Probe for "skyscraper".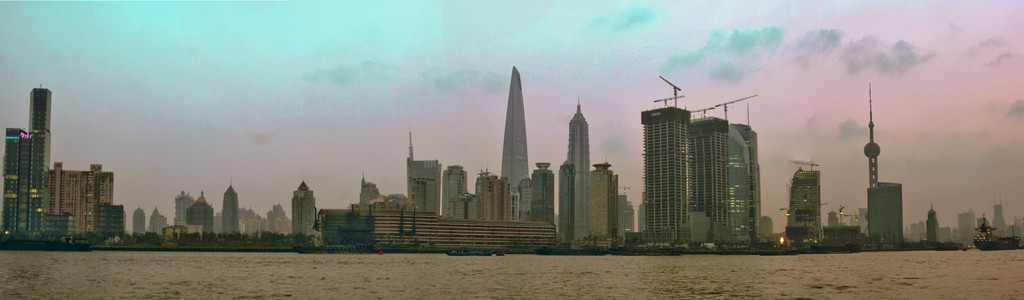
Probe result: bbox=[495, 70, 528, 193].
